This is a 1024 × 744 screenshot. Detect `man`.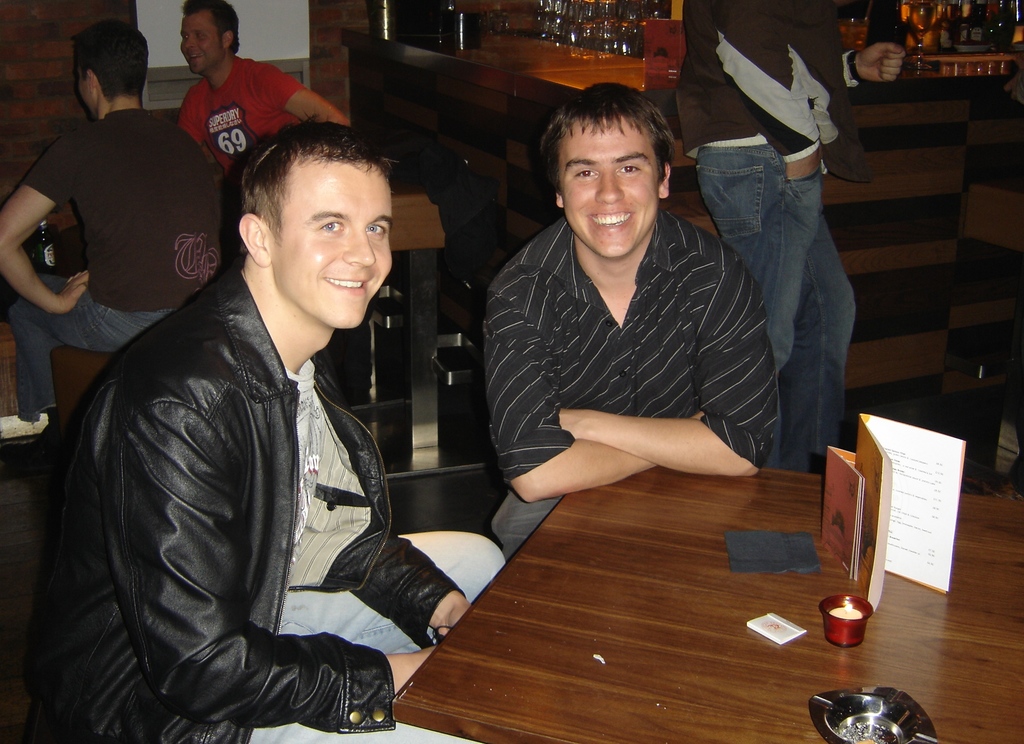
detection(678, 0, 906, 475).
